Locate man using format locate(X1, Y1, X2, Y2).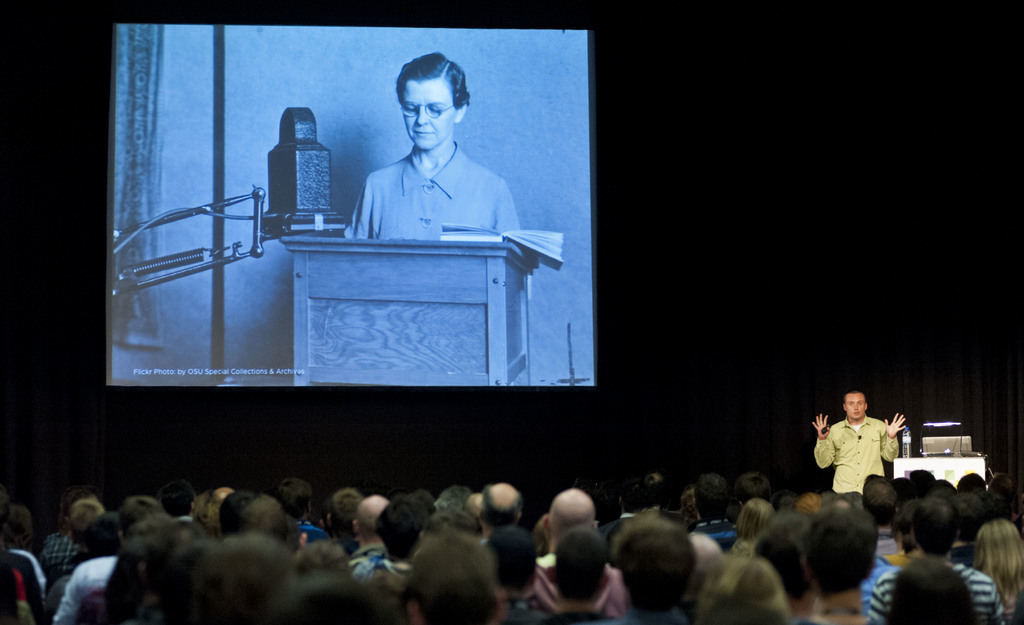
locate(349, 490, 393, 573).
